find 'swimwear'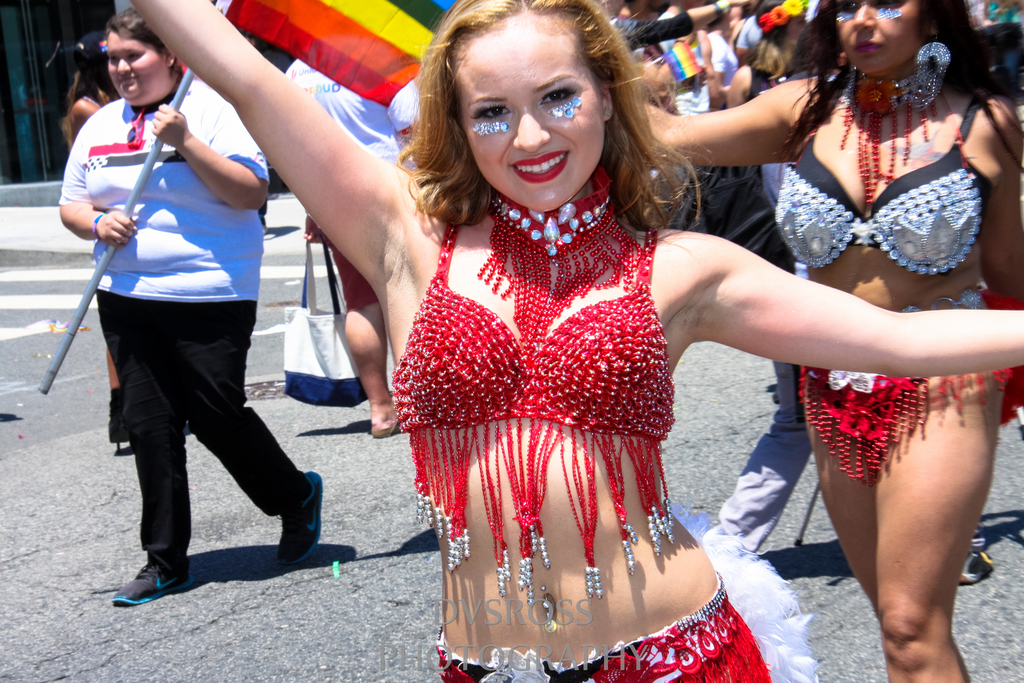
[382,215,682,611]
